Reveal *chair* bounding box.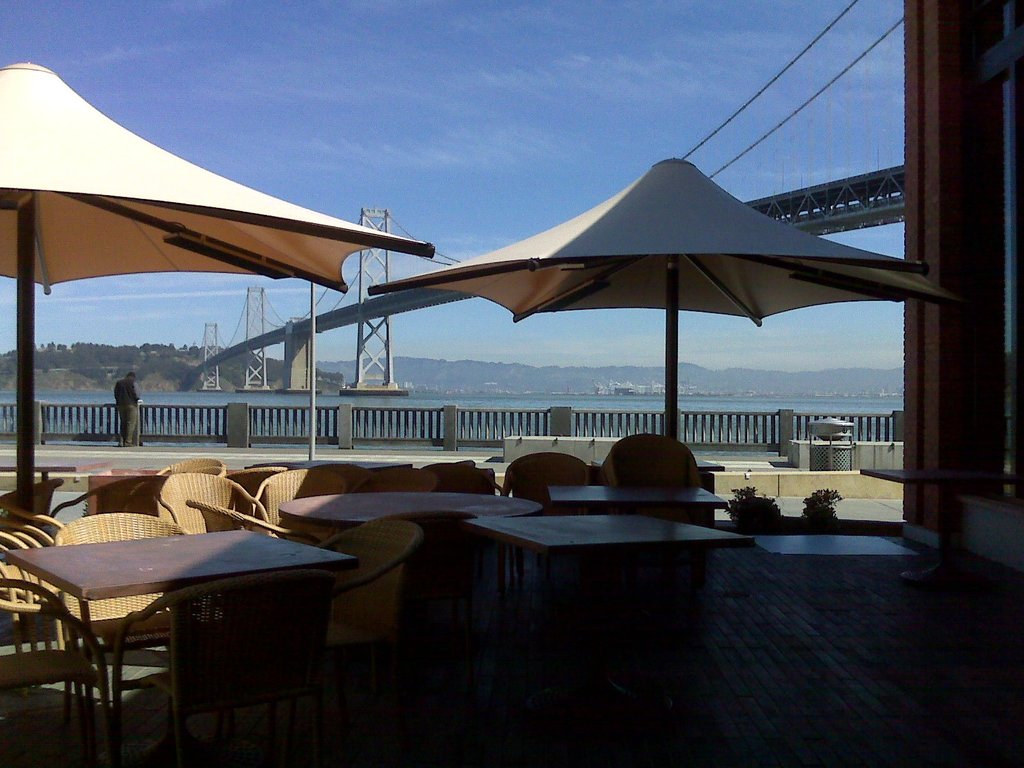
Revealed: detection(179, 495, 324, 536).
